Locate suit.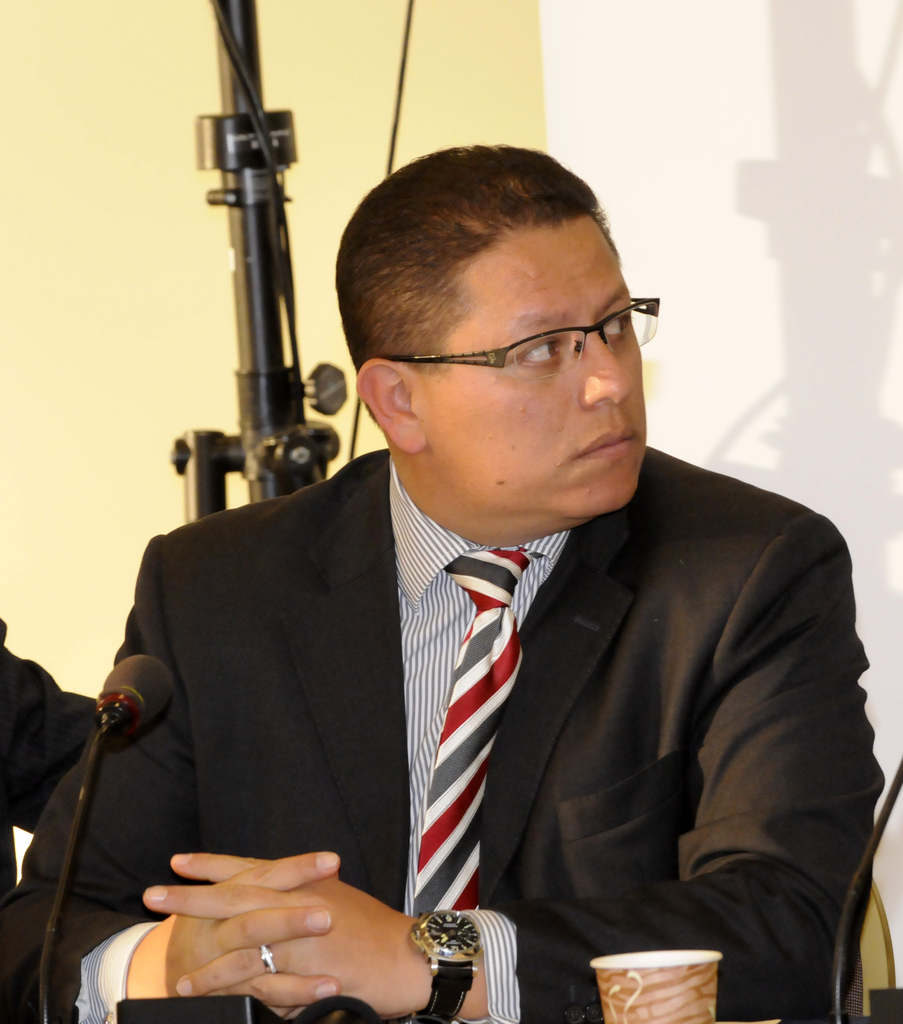
Bounding box: bbox=(5, 449, 884, 1023).
